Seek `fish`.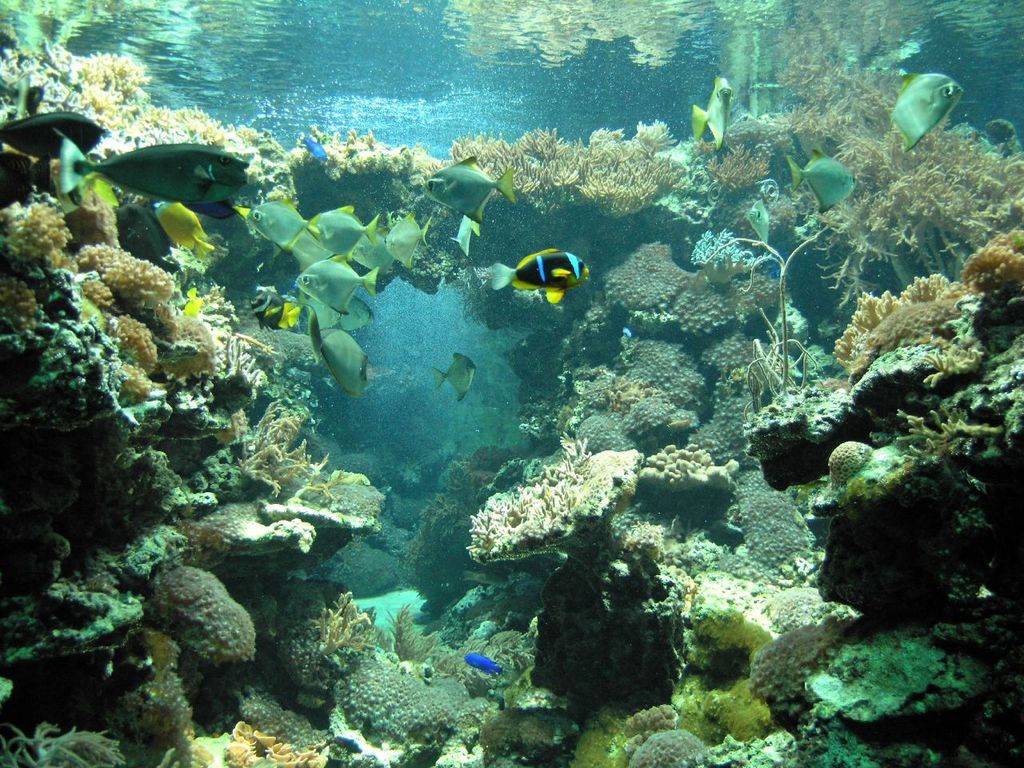
(left=690, top=74, right=734, bottom=145).
